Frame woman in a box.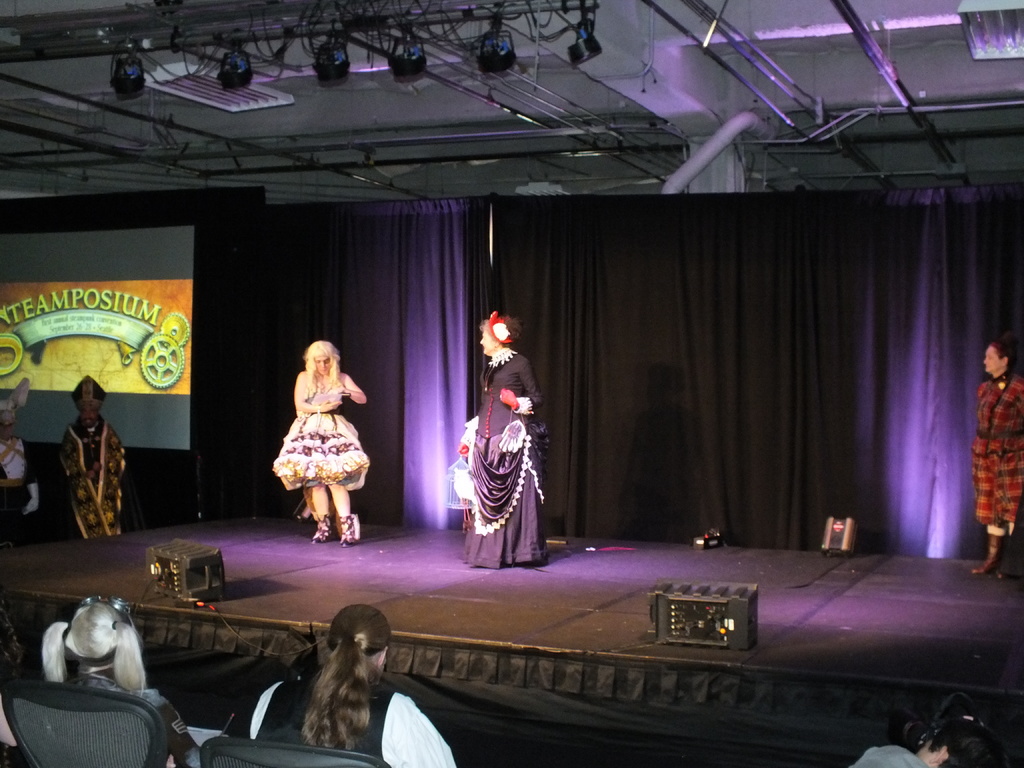
box(28, 598, 232, 767).
